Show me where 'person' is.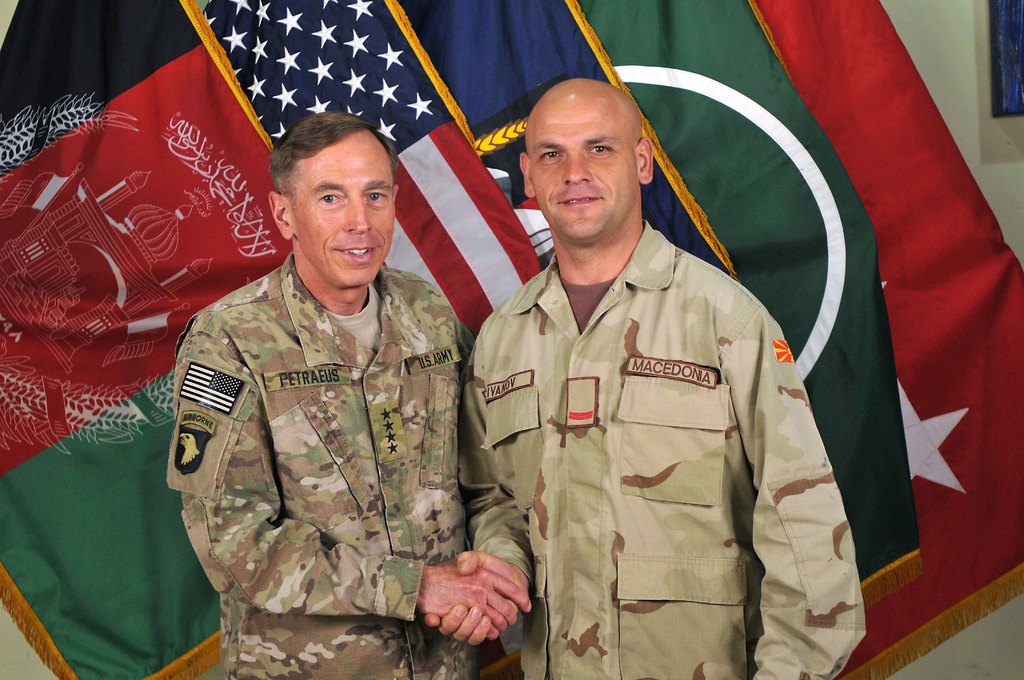
'person' is at <region>184, 111, 478, 679</region>.
